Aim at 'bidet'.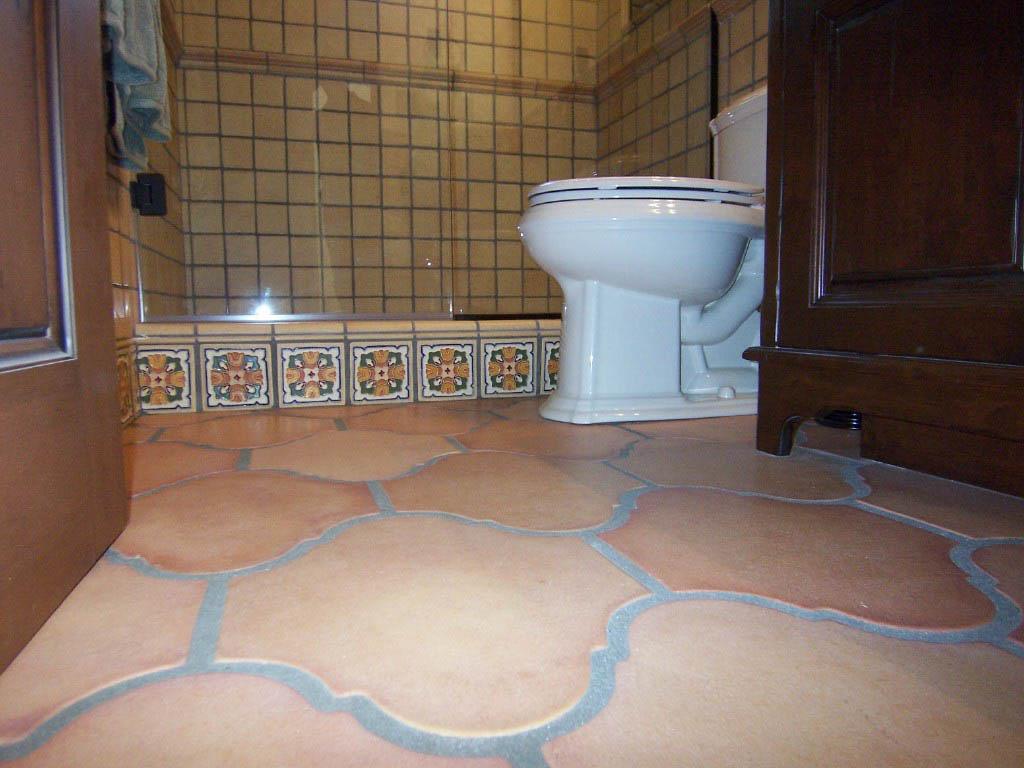
Aimed at (517, 167, 765, 425).
